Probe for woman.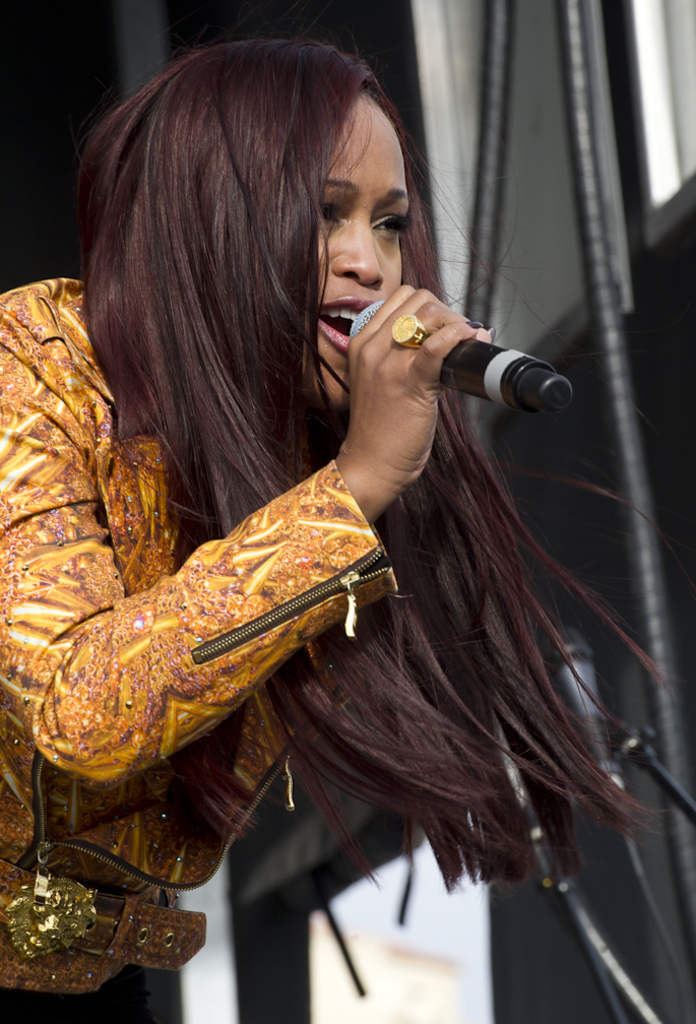
Probe result: (1,67,663,995).
